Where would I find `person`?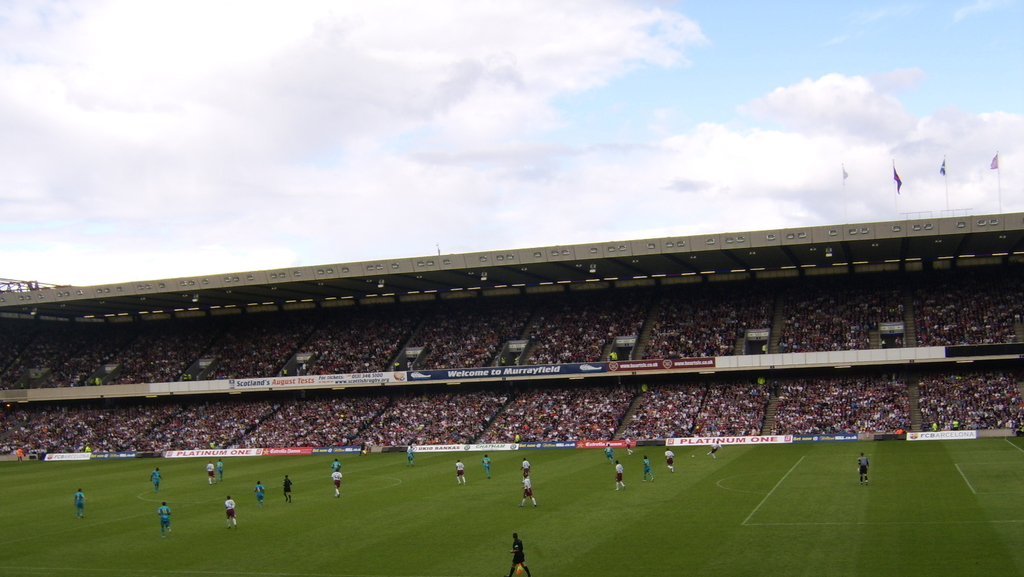
At box=[333, 471, 344, 496].
